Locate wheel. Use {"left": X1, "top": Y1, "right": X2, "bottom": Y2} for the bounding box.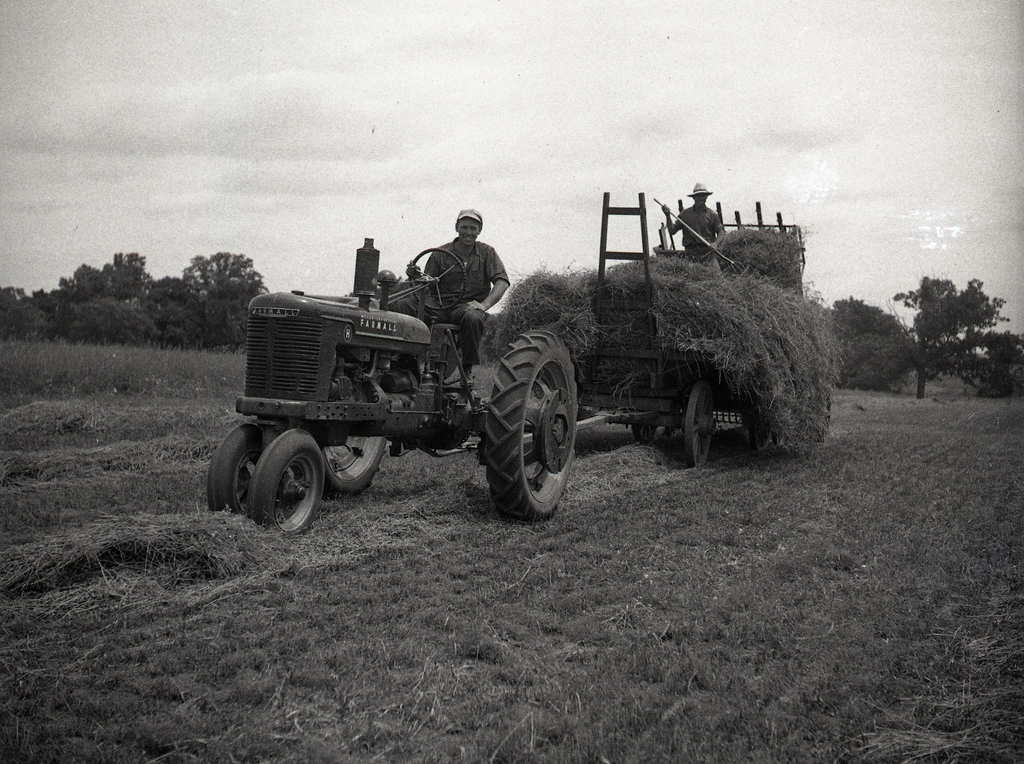
{"left": 321, "top": 436, "right": 387, "bottom": 496}.
